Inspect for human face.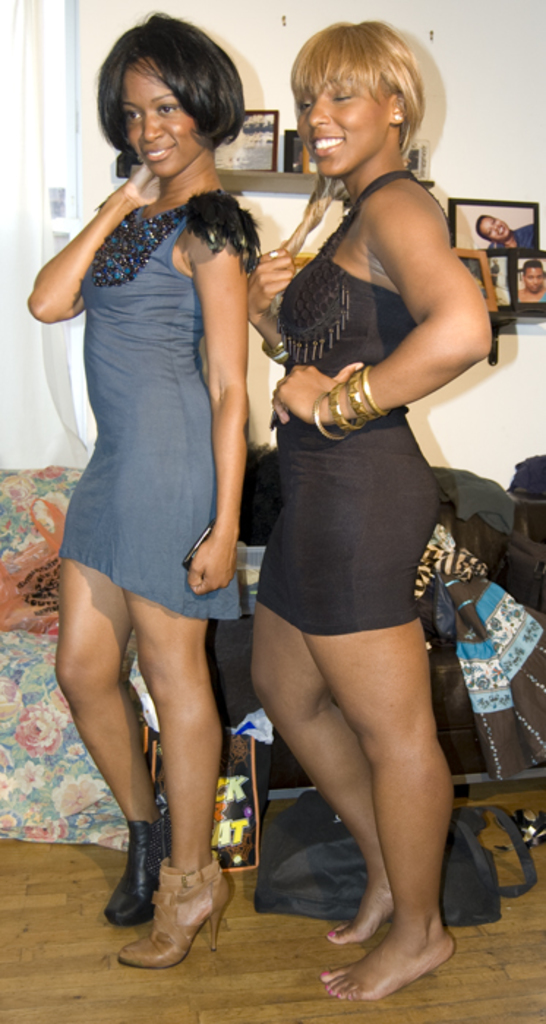
Inspection: 518 266 543 293.
